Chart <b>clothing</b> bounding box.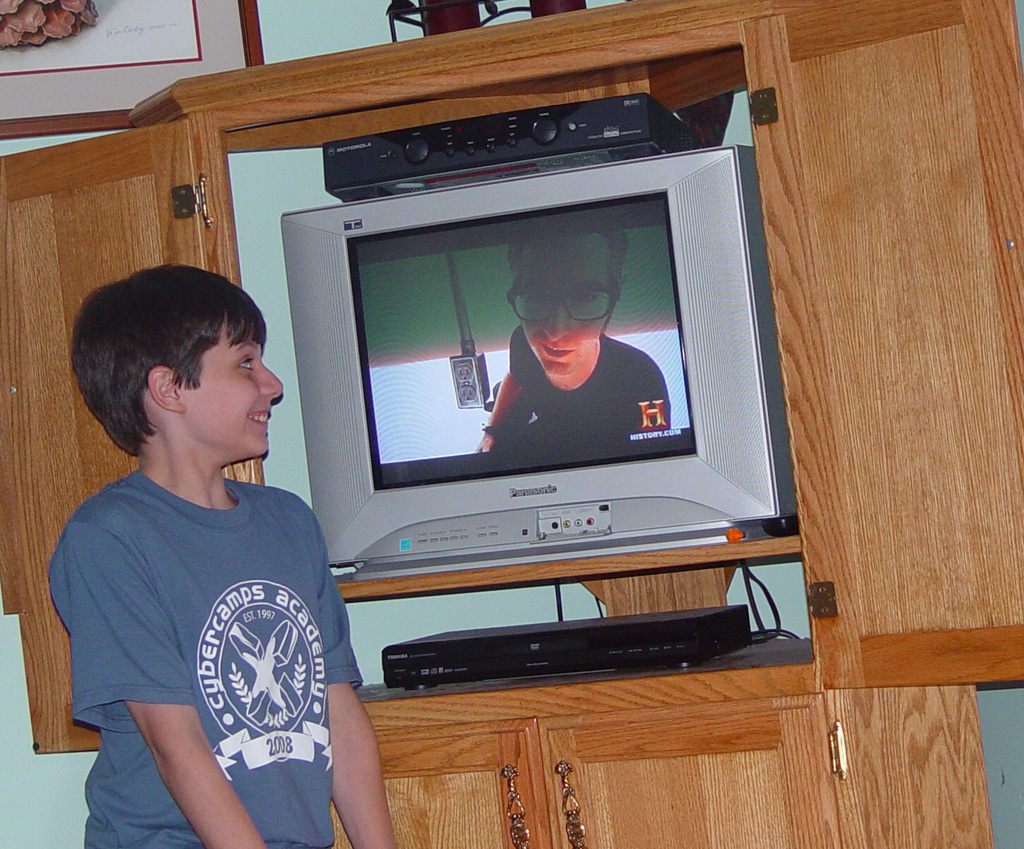
Charted: BBox(489, 328, 687, 446).
